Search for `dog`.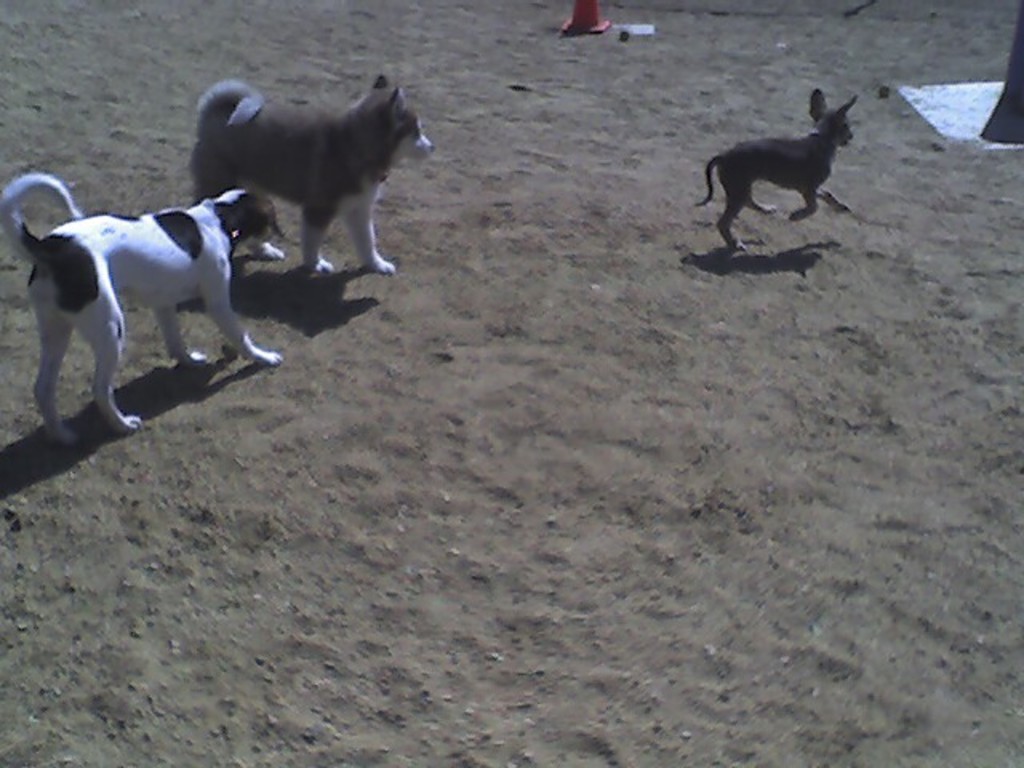
Found at 194 77 430 272.
